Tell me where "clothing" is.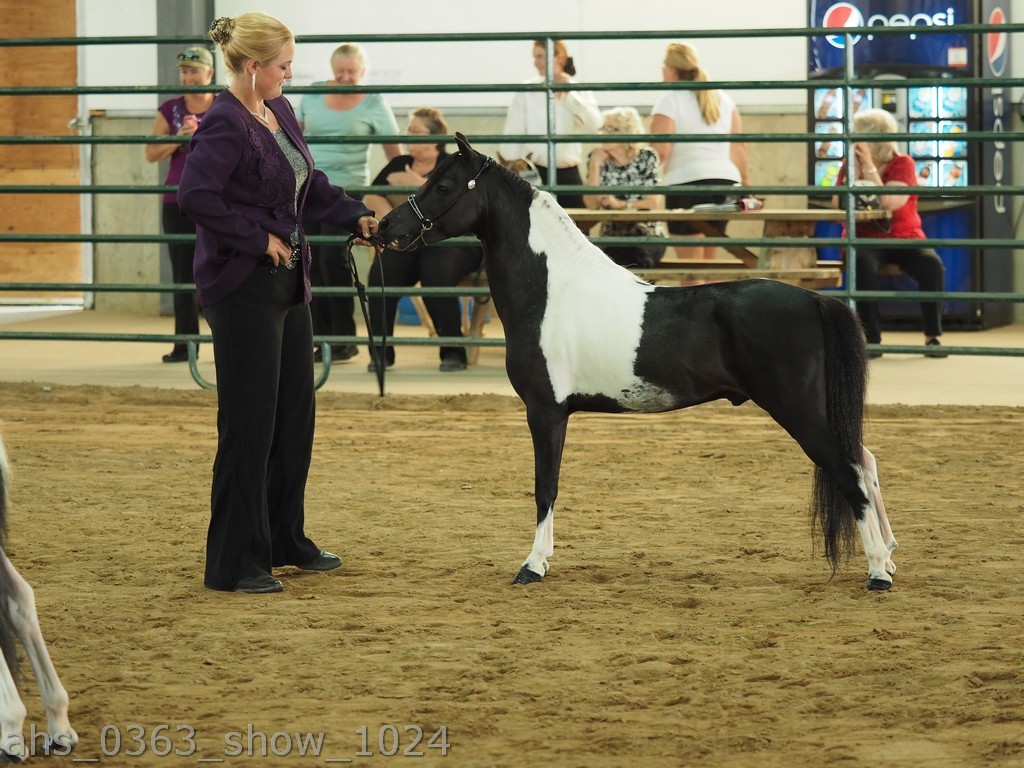
"clothing" is at <bbox>822, 162, 963, 360</bbox>.
